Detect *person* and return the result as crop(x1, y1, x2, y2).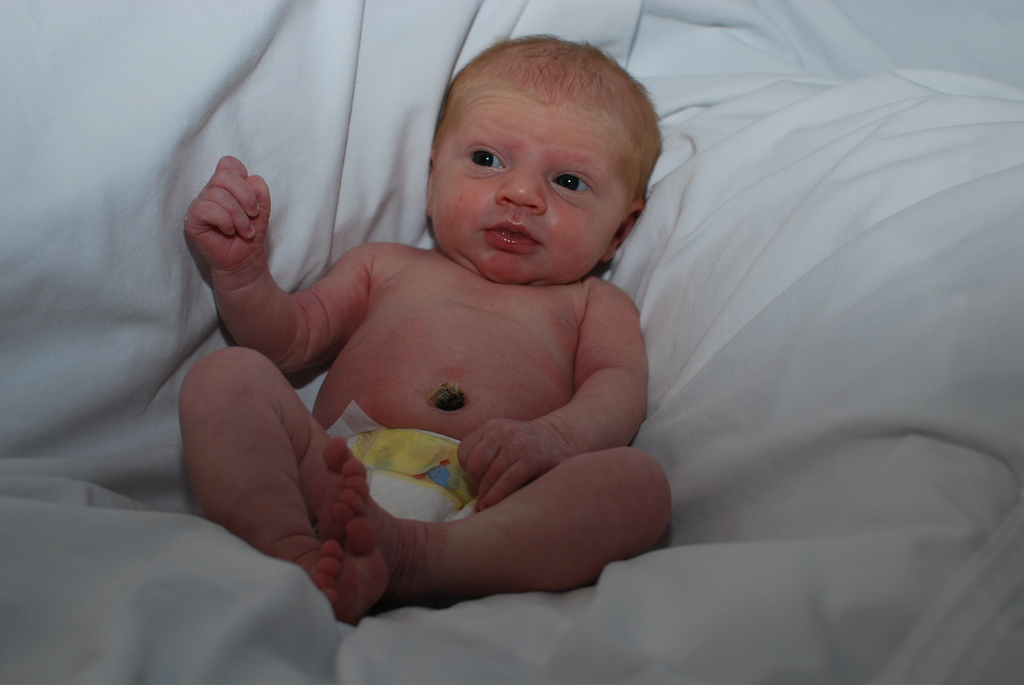
crop(182, 37, 676, 617).
